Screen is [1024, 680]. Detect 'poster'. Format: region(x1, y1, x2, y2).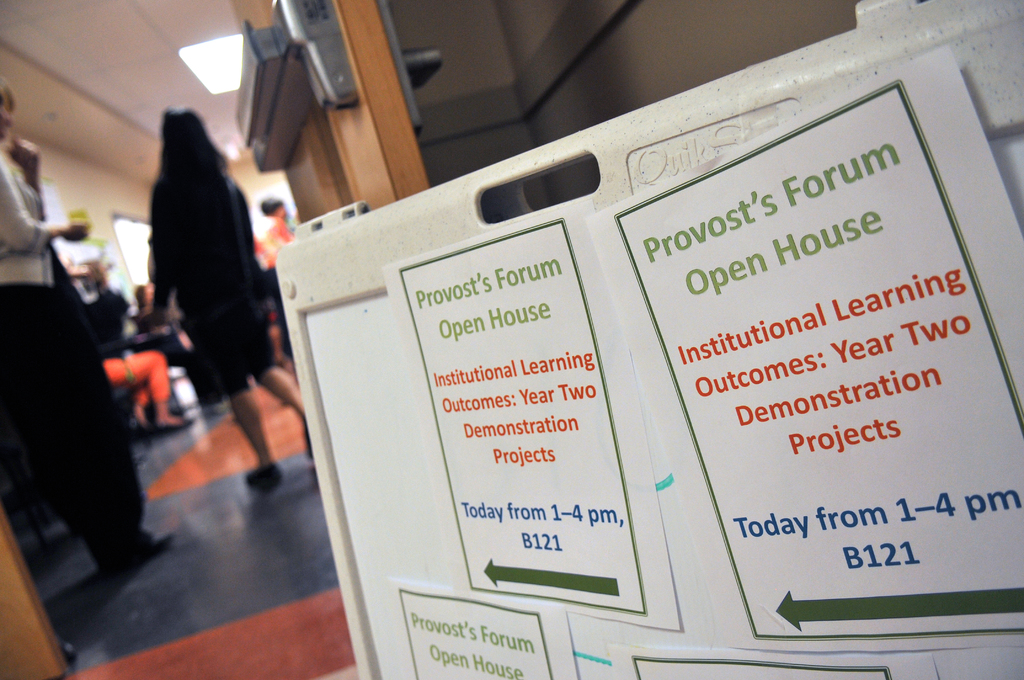
region(401, 598, 545, 679).
